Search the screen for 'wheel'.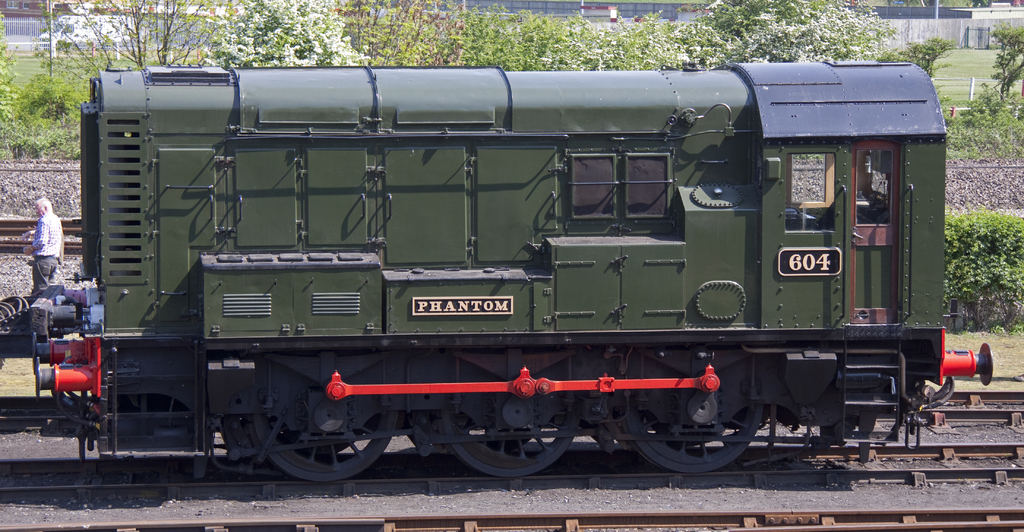
Found at <region>598, 430, 723, 458</region>.
